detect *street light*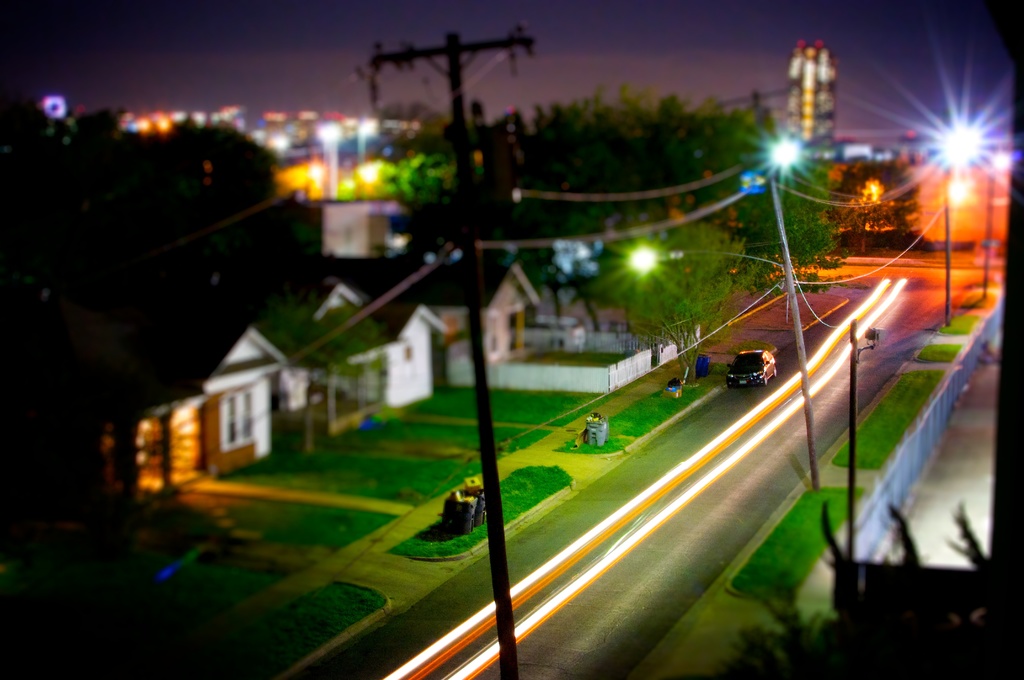
<box>848,316,890,563</box>
